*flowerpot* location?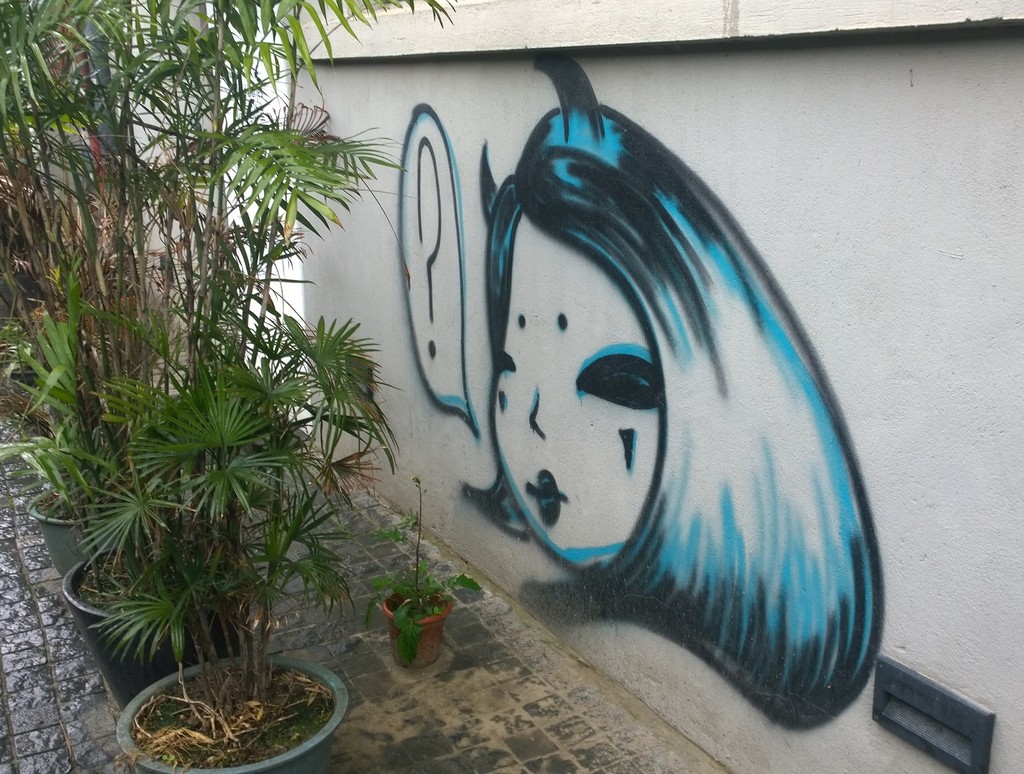
select_region(31, 484, 151, 576)
